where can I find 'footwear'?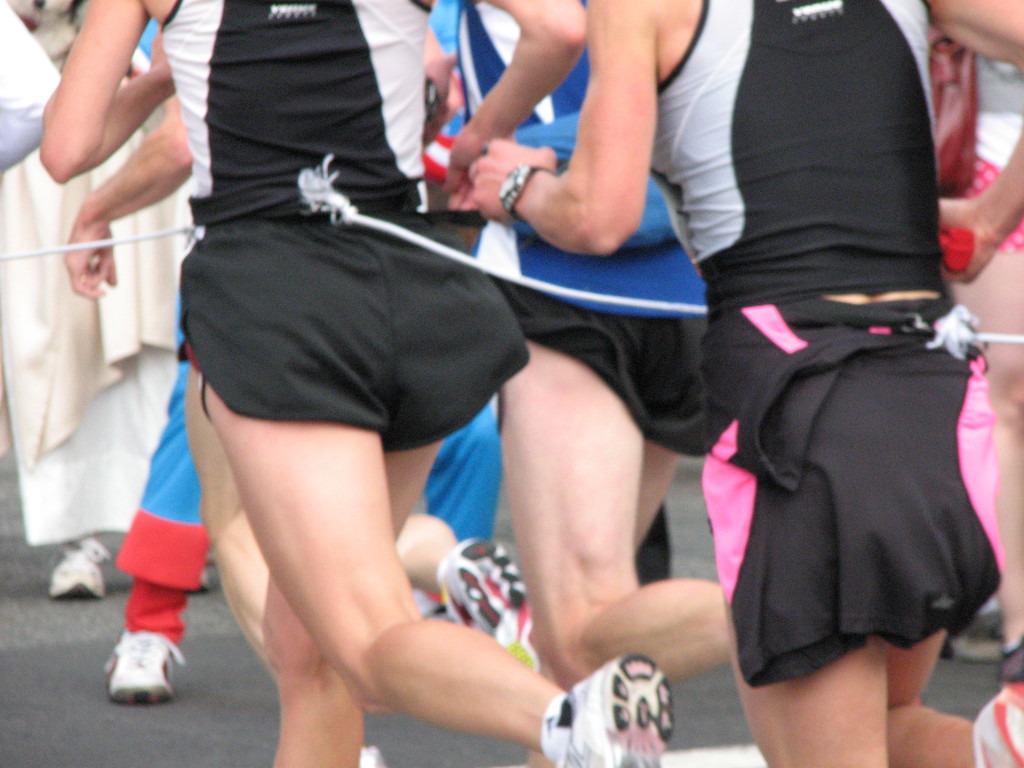
You can find it at 970 688 1023 767.
